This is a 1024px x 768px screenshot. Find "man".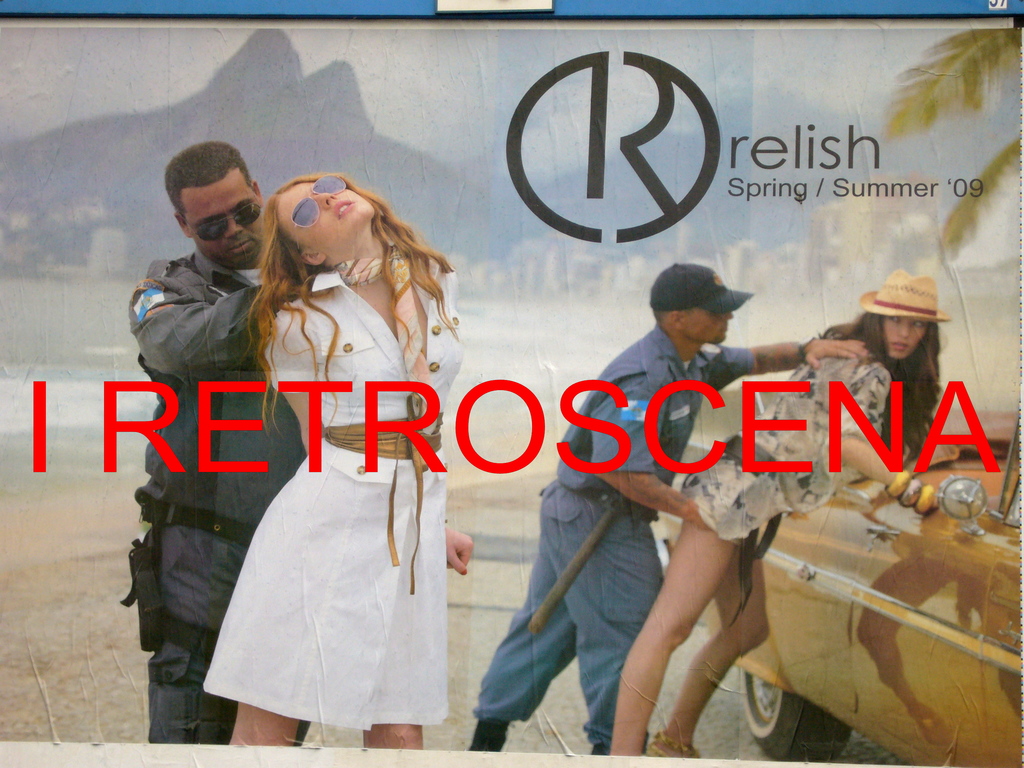
Bounding box: bbox(470, 262, 869, 761).
